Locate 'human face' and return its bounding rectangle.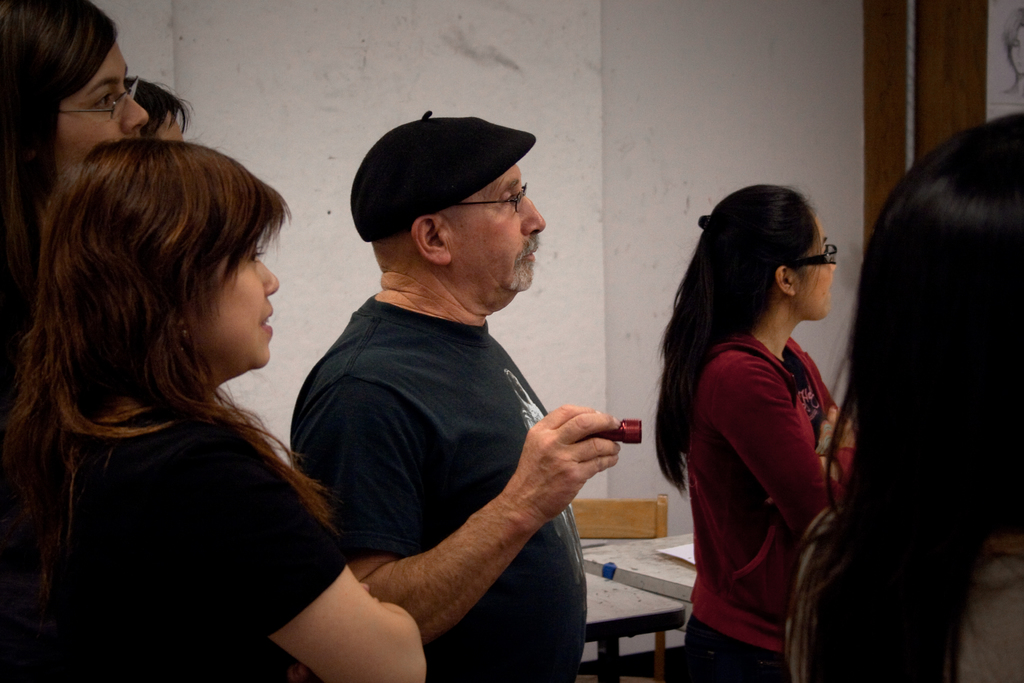
(60,41,152,181).
